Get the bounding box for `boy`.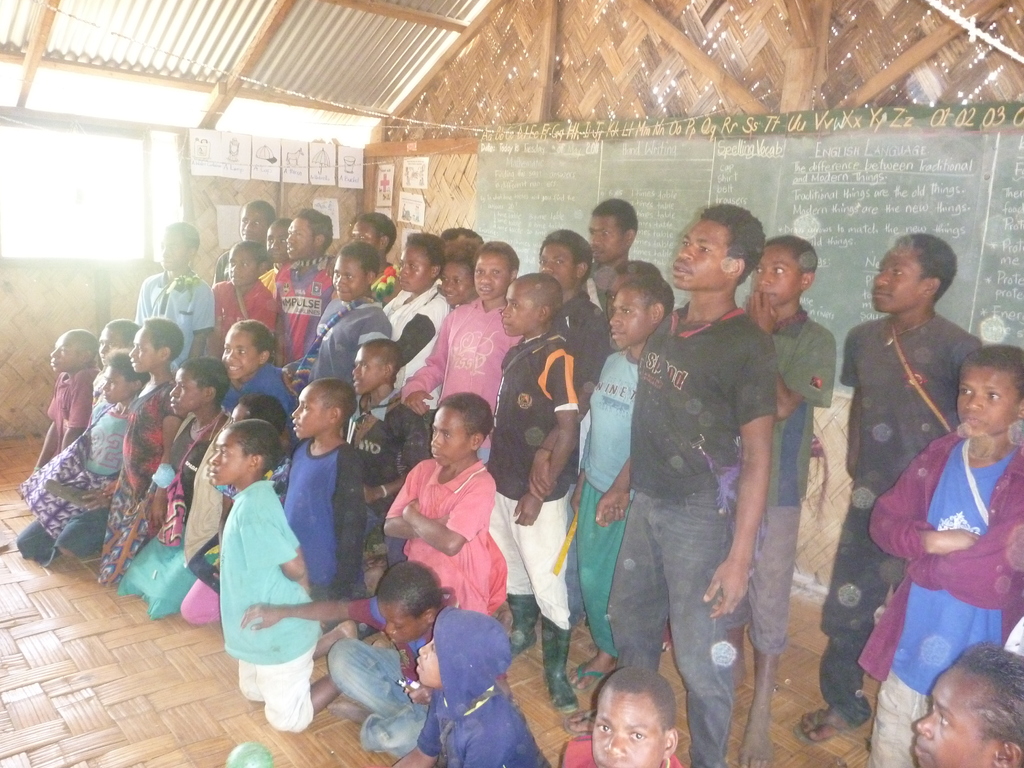
Rect(479, 268, 586, 708).
